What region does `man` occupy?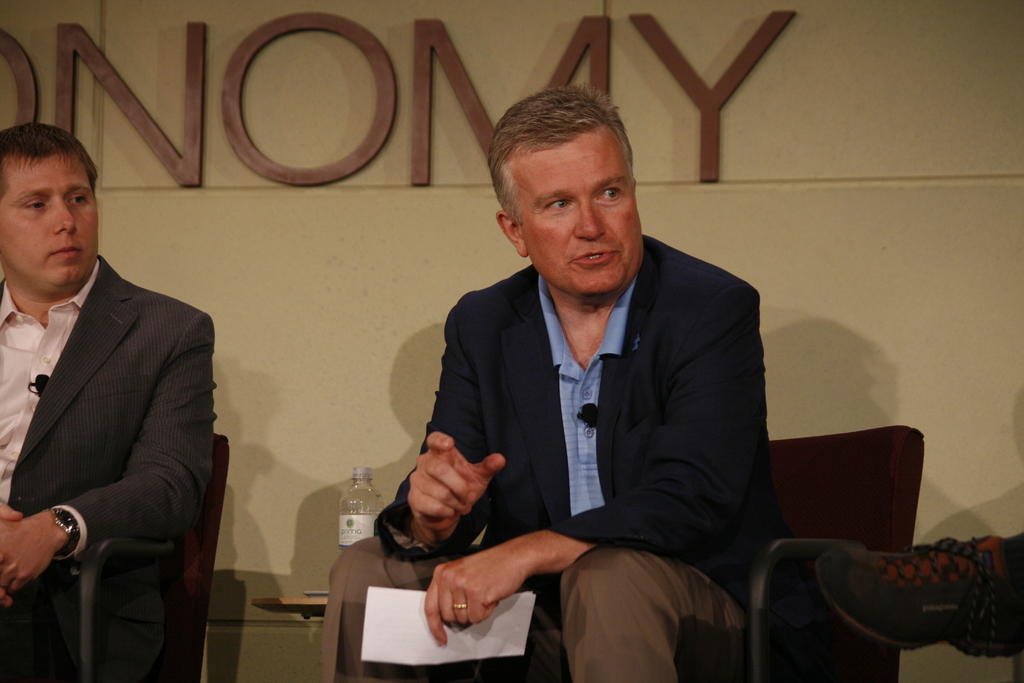
l=0, t=120, r=224, b=682.
